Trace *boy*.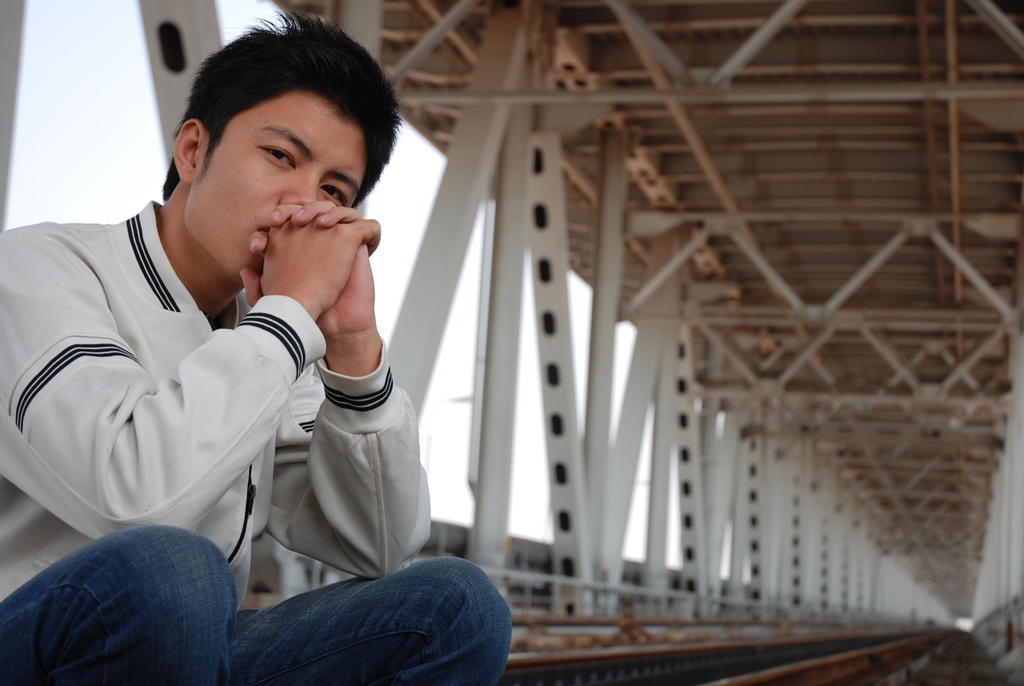
Traced to <box>8,30,431,647</box>.
